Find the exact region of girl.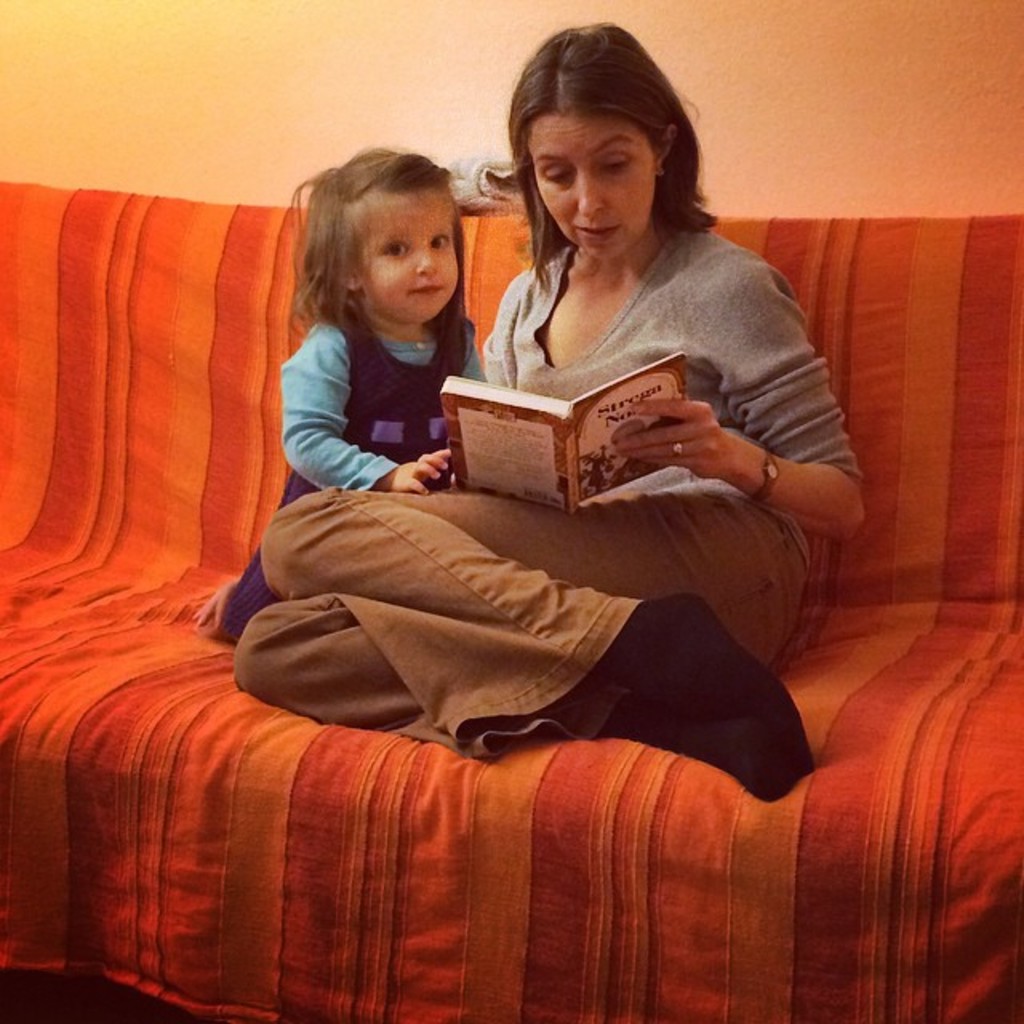
Exact region: [left=190, top=149, right=486, bottom=637].
